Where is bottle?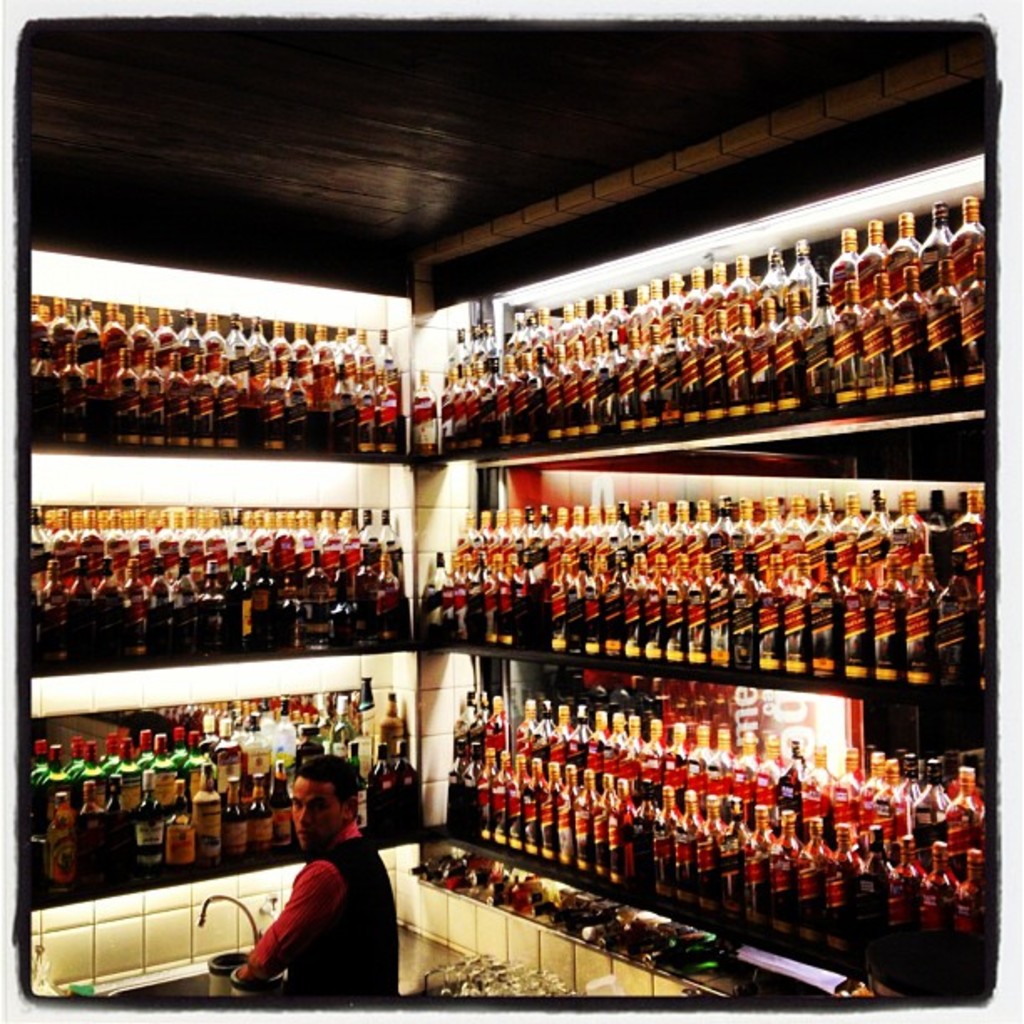
detection(381, 559, 407, 641).
